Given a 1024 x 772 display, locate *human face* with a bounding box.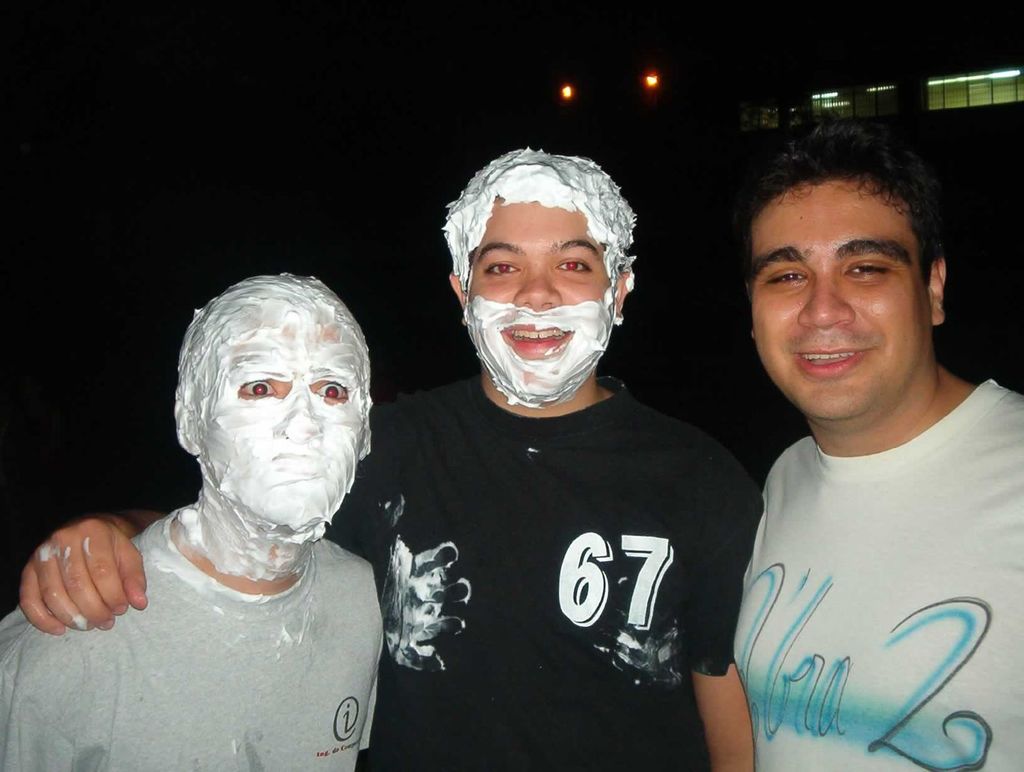
Located: crop(467, 196, 612, 390).
